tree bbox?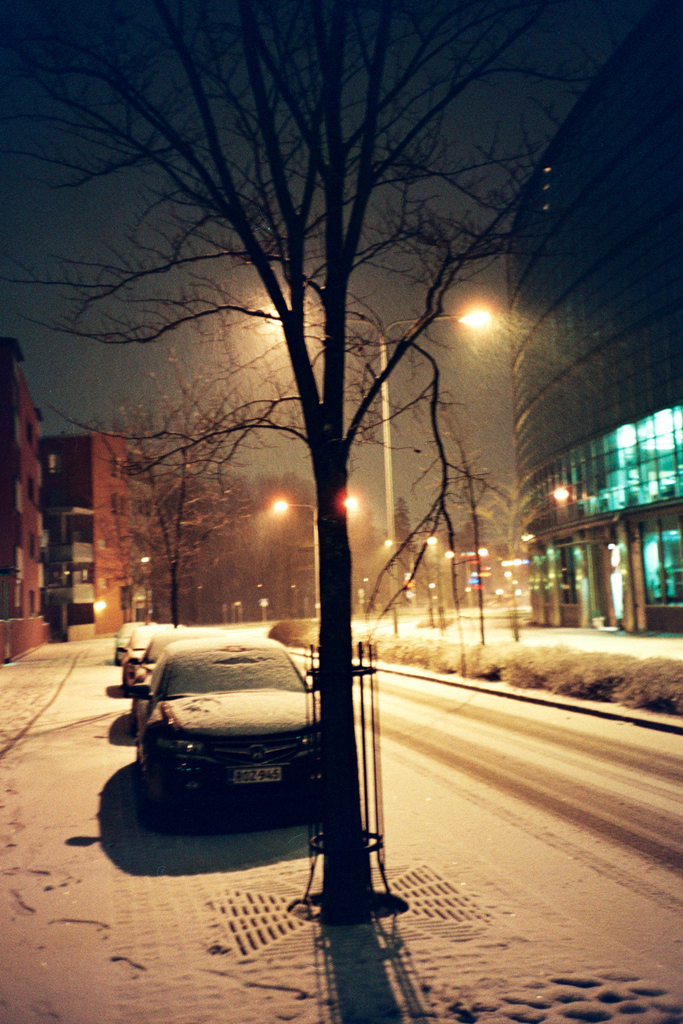
crop(13, 0, 604, 849)
